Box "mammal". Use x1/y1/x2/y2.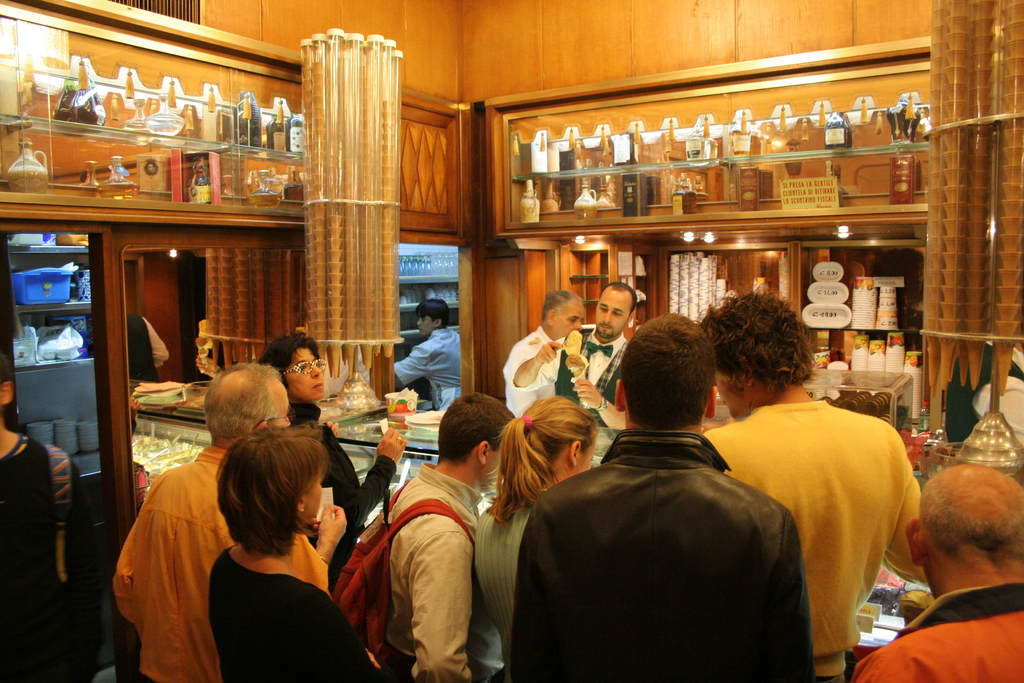
365/393/519/682.
